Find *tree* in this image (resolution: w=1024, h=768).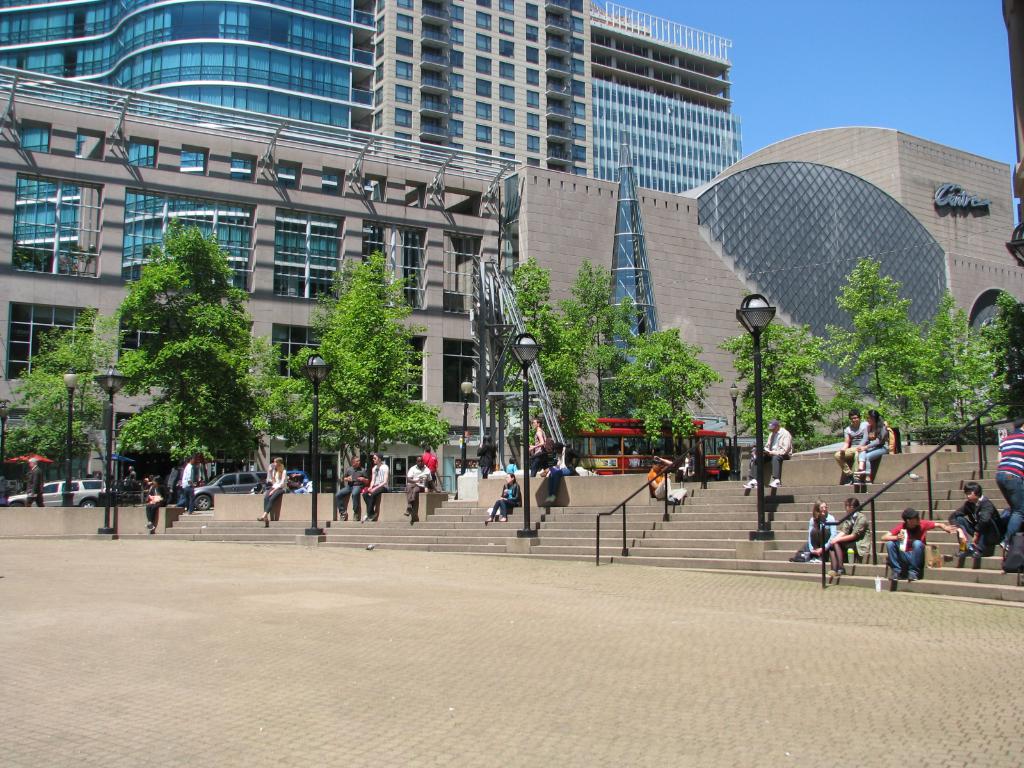
975:287:1019:372.
